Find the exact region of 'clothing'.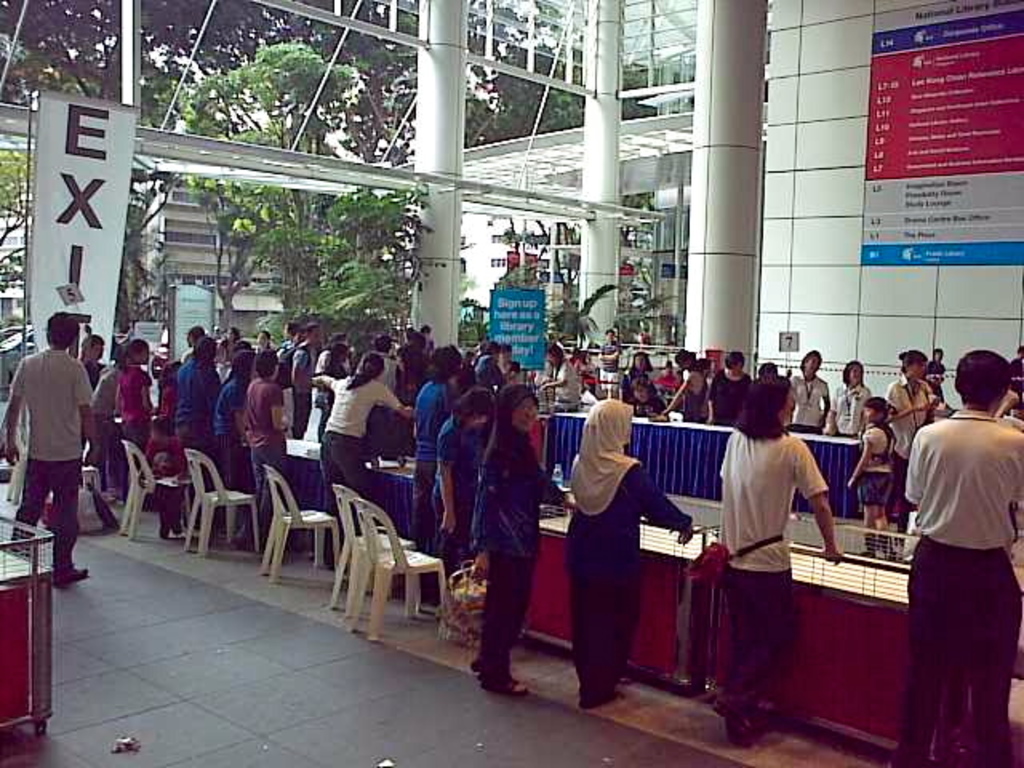
Exact region: locate(213, 374, 245, 526).
